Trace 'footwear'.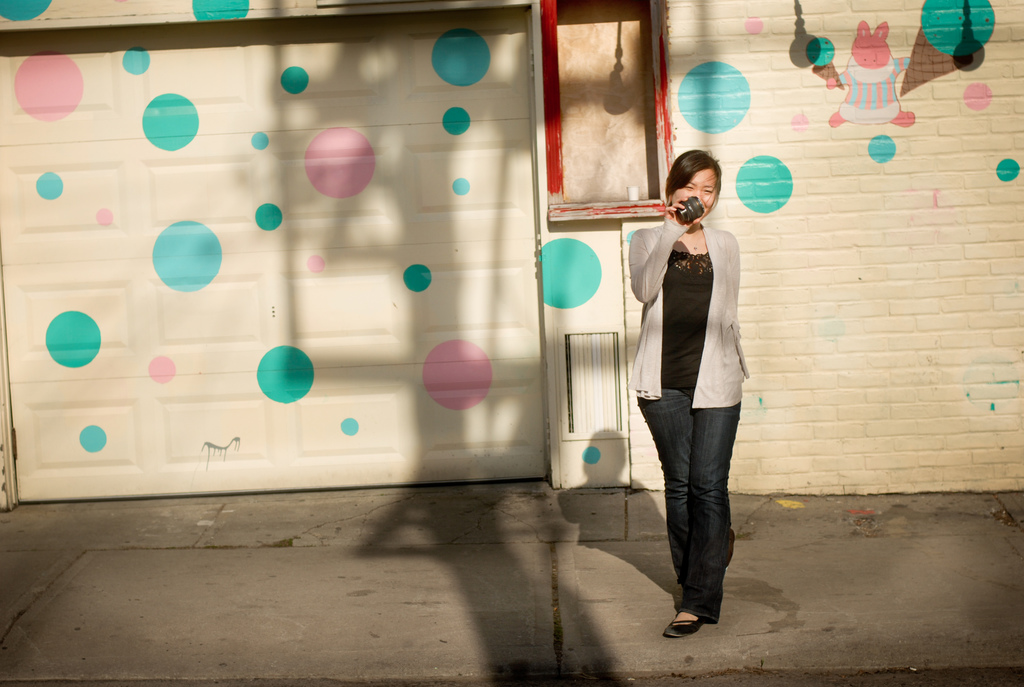
Traced to box(659, 587, 733, 643).
